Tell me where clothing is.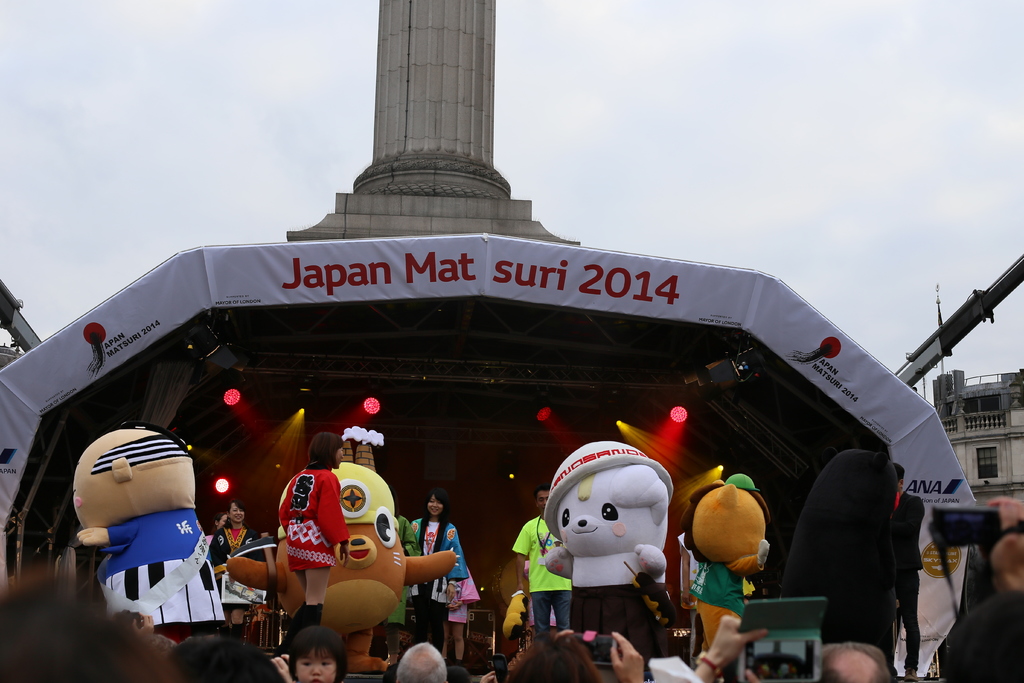
clothing is at {"x1": 514, "y1": 513, "x2": 575, "y2": 632}.
